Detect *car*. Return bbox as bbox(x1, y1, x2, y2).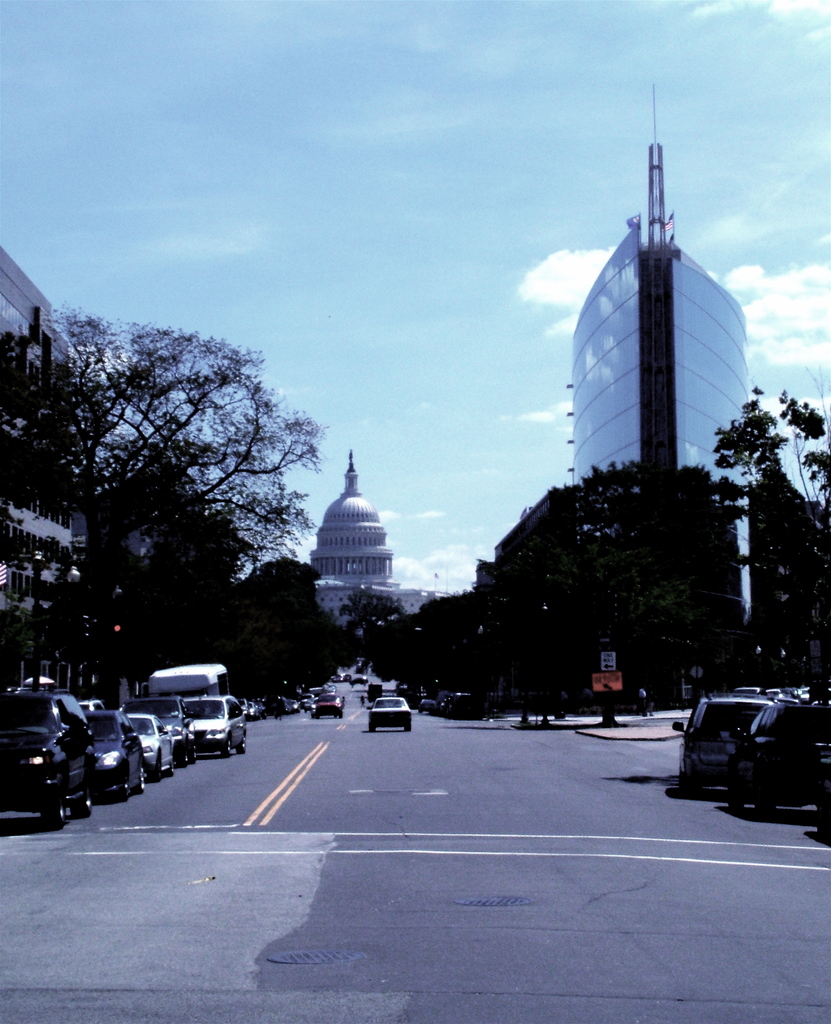
bbox(251, 693, 263, 716).
